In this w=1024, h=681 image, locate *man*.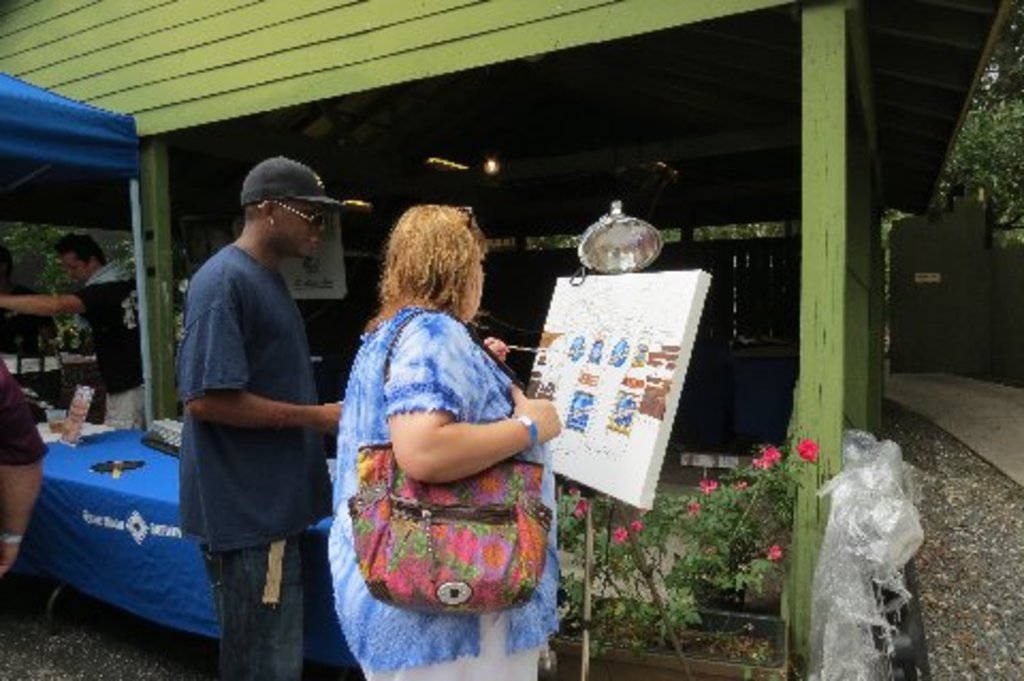
Bounding box: [162,147,363,640].
